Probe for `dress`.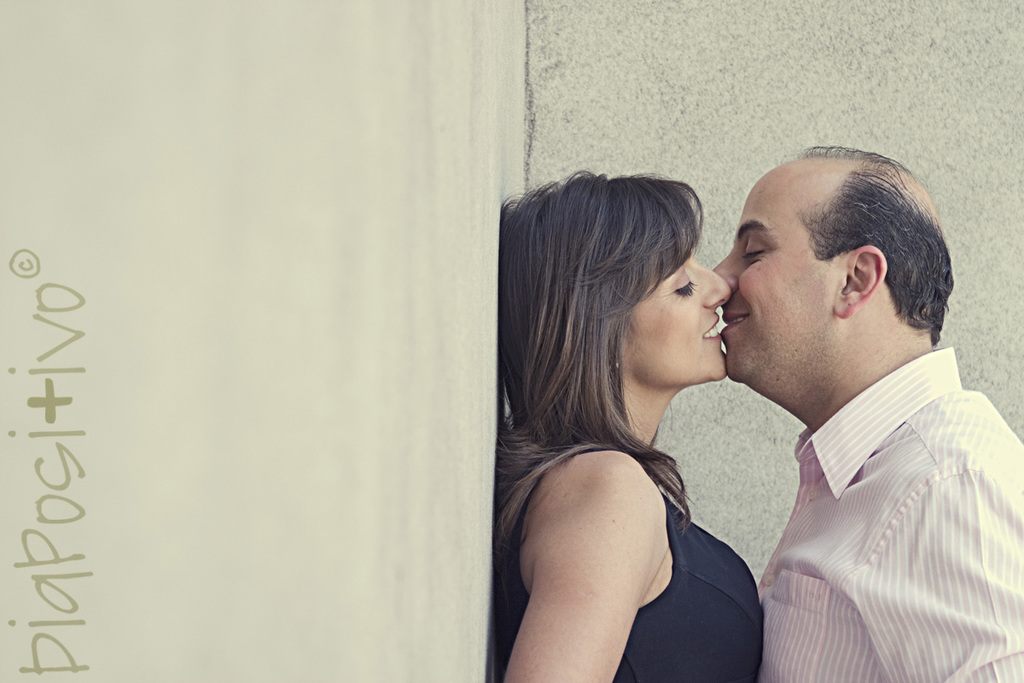
Probe result: [left=493, top=315, right=746, bottom=663].
